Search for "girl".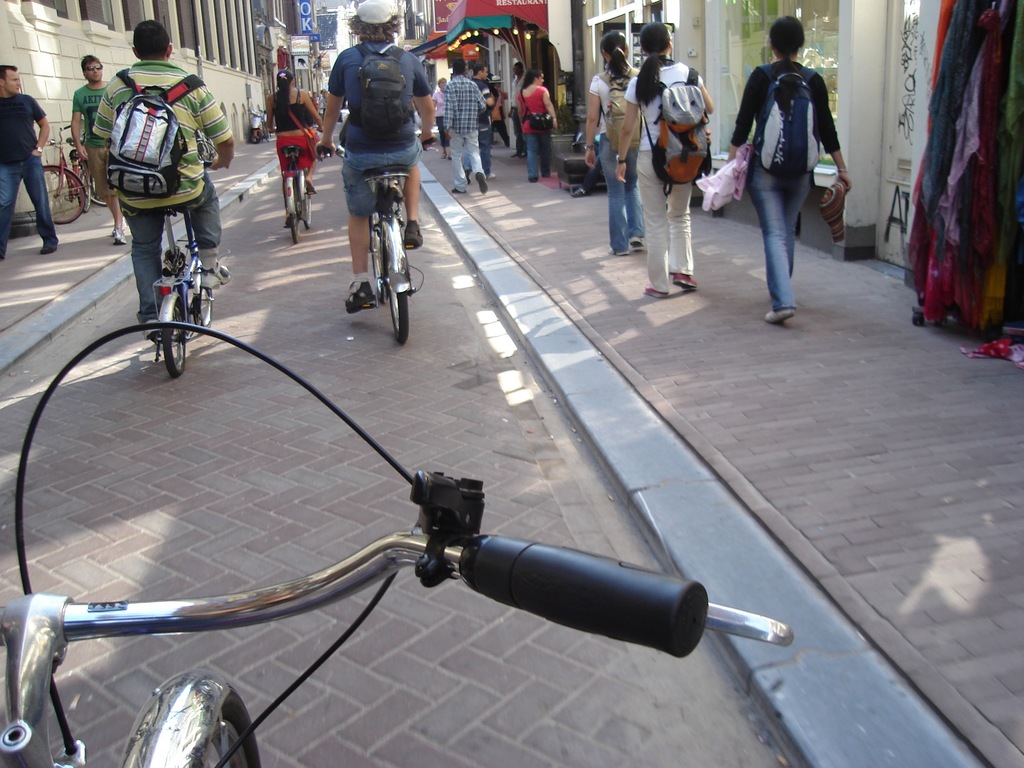
Found at Rect(586, 31, 645, 257).
